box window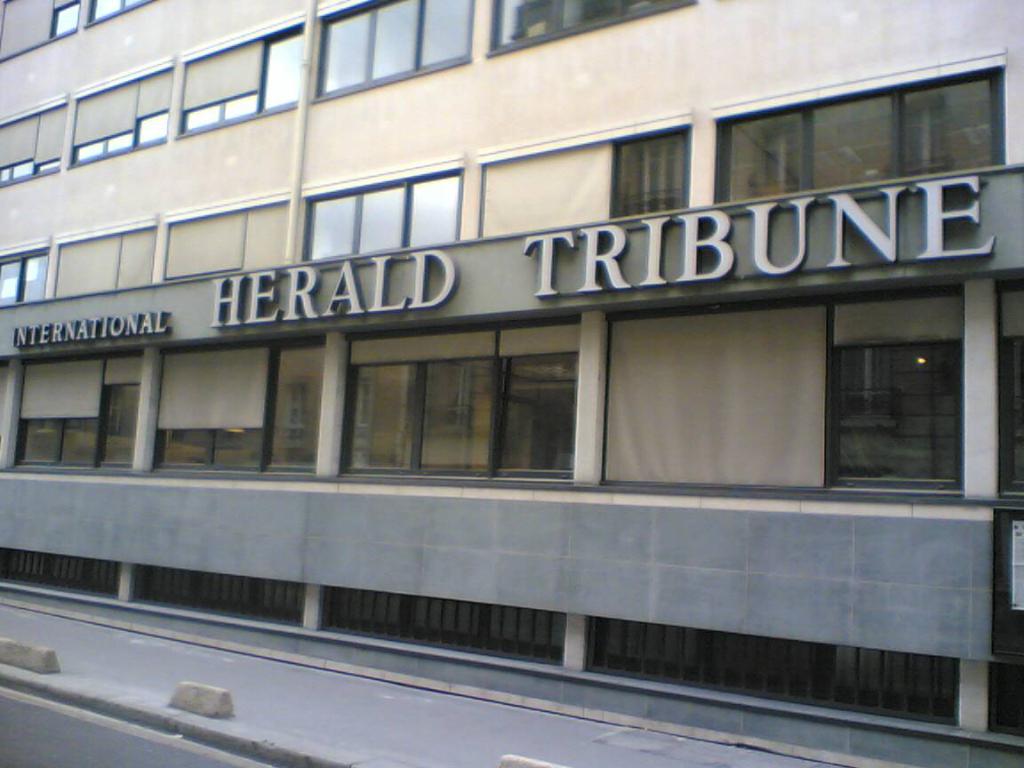
89/0/153/22
